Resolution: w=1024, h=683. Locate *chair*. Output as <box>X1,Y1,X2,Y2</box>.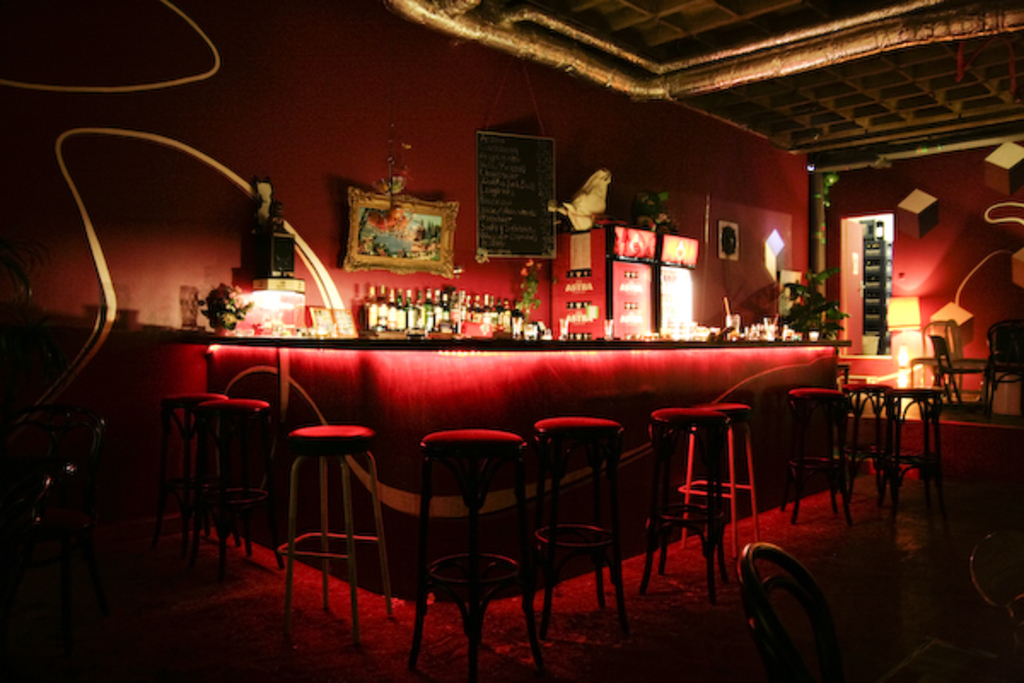
<box>521,413,631,649</box>.
